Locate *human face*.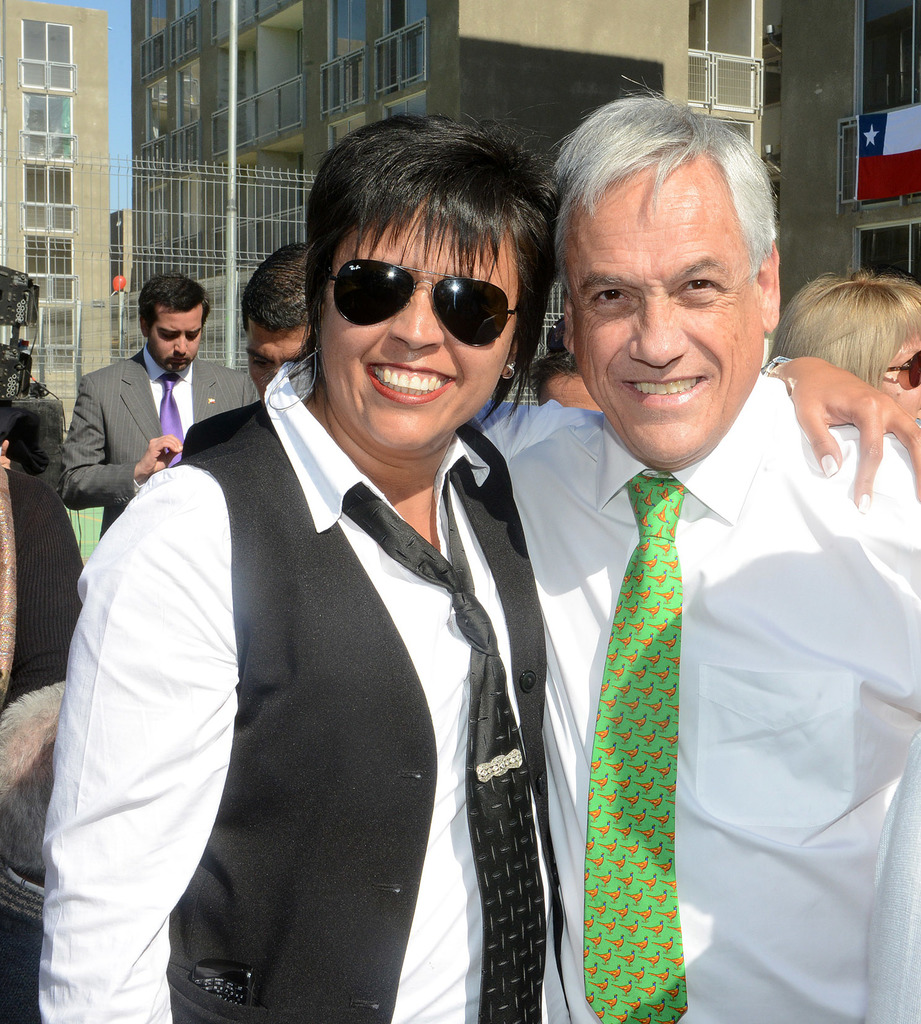
Bounding box: region(149, 307, 203, 371).
